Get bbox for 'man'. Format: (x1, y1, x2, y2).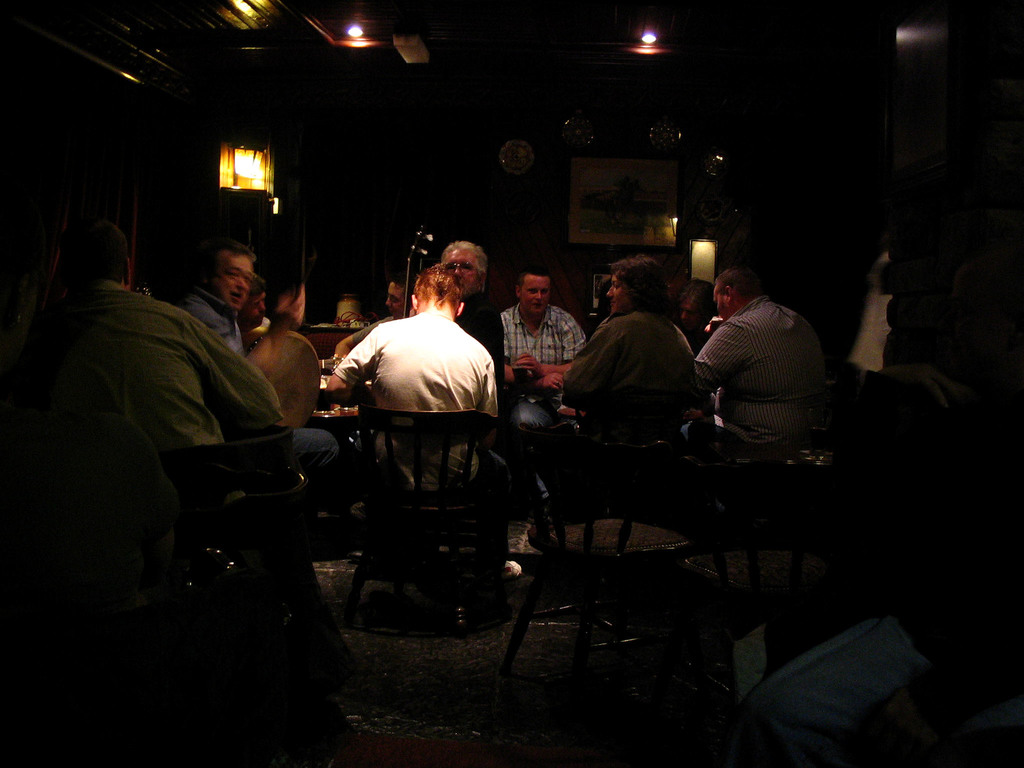
(324, 265, 516, 524).
